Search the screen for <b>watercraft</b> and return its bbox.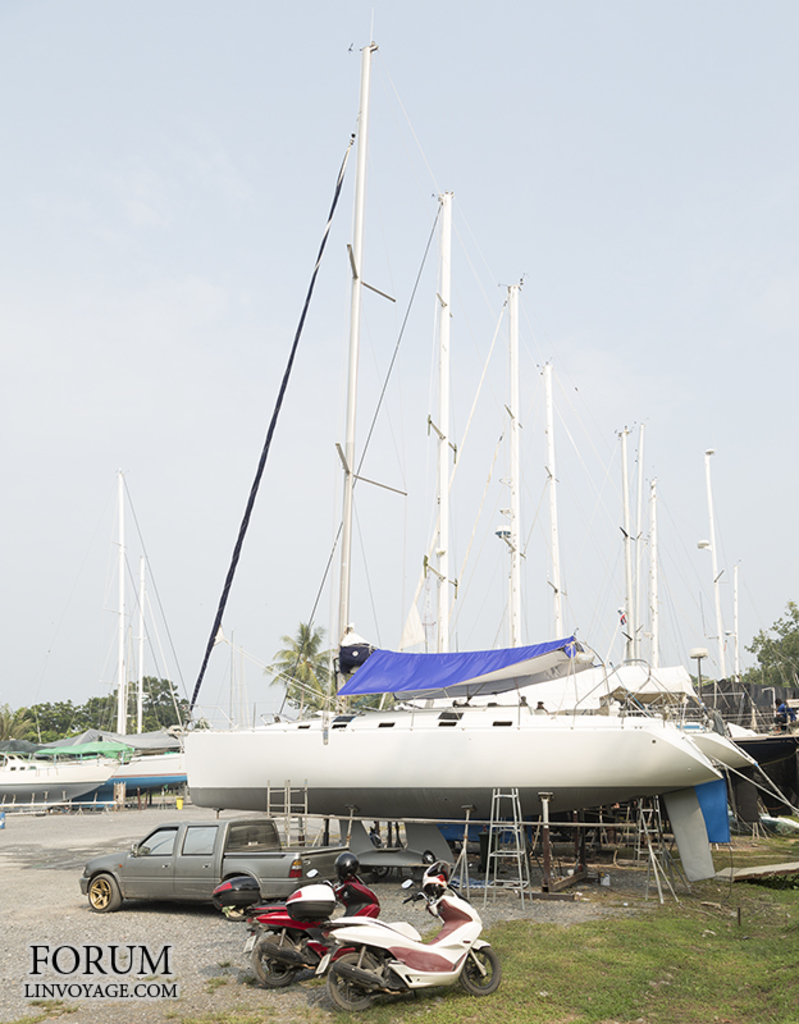
Found: l=0, t=472, r=197, b=808.
